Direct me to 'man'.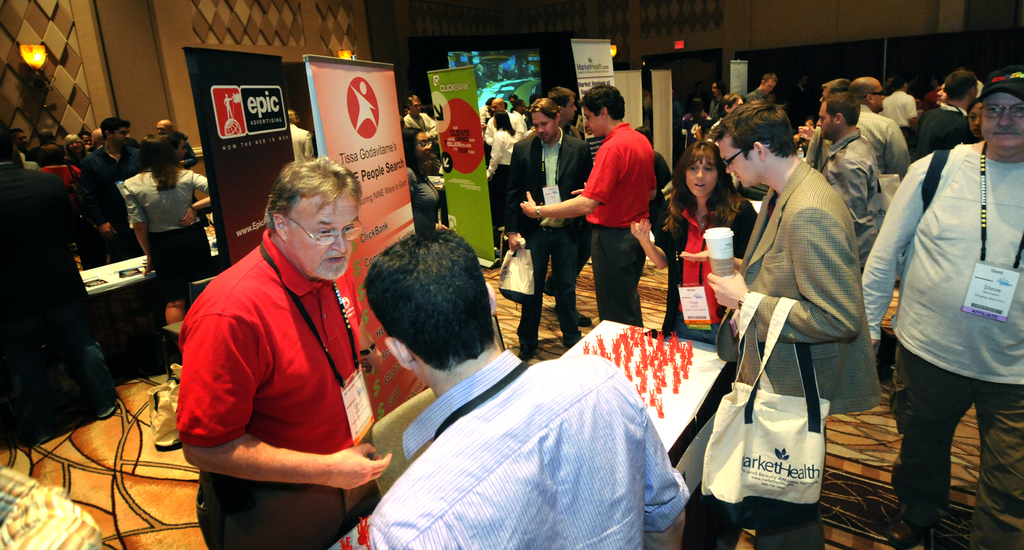
Direction: bbox=(698, 79, 726, 120).
